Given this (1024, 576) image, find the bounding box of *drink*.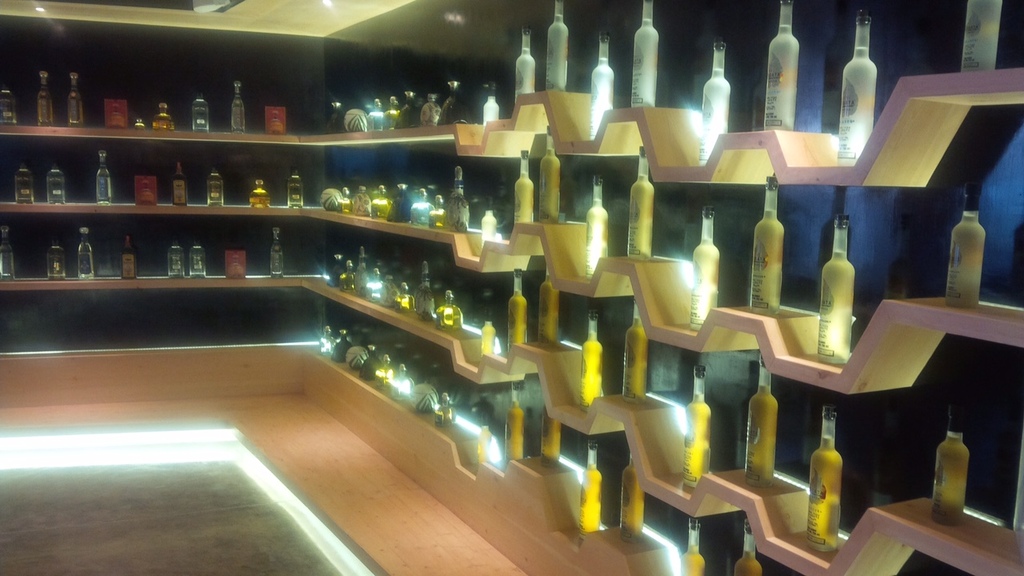
box=[744, 353, 778, 486].
